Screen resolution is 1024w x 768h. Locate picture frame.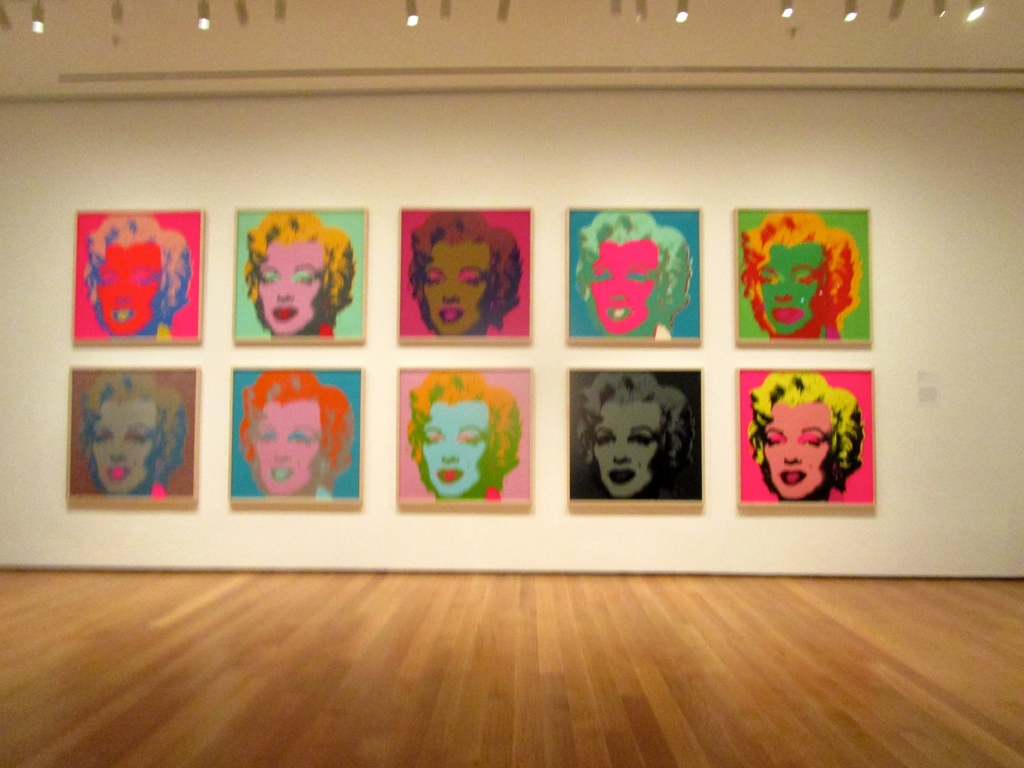
394:360:527:520.
